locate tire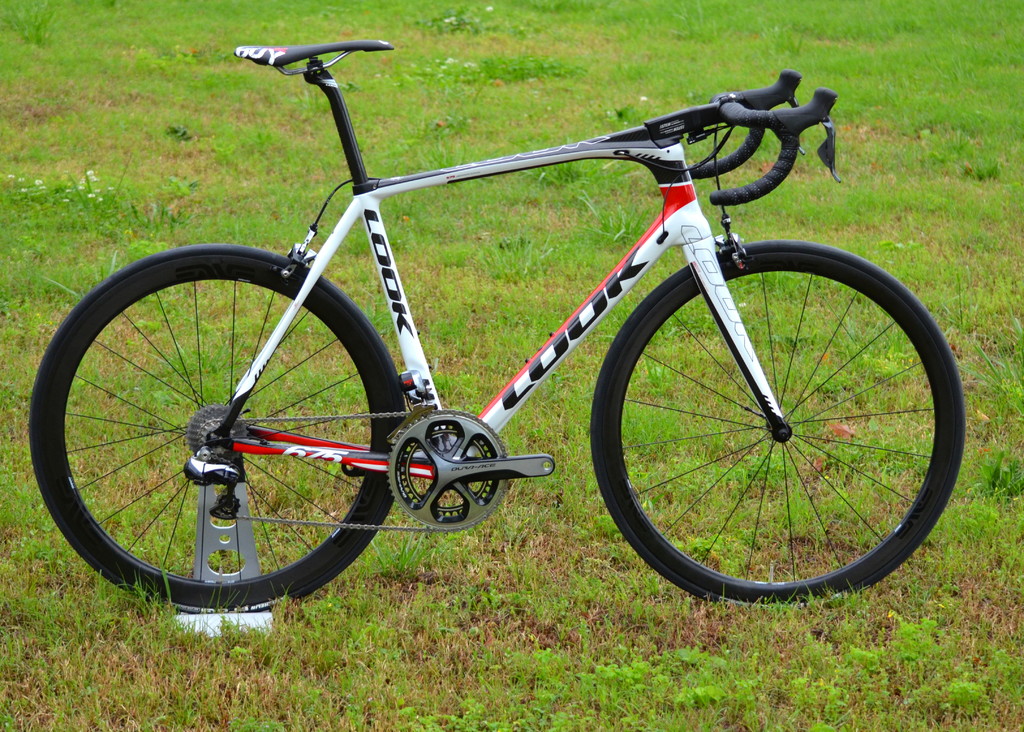
<bbox>589, 237, 972, 614</bbox>
